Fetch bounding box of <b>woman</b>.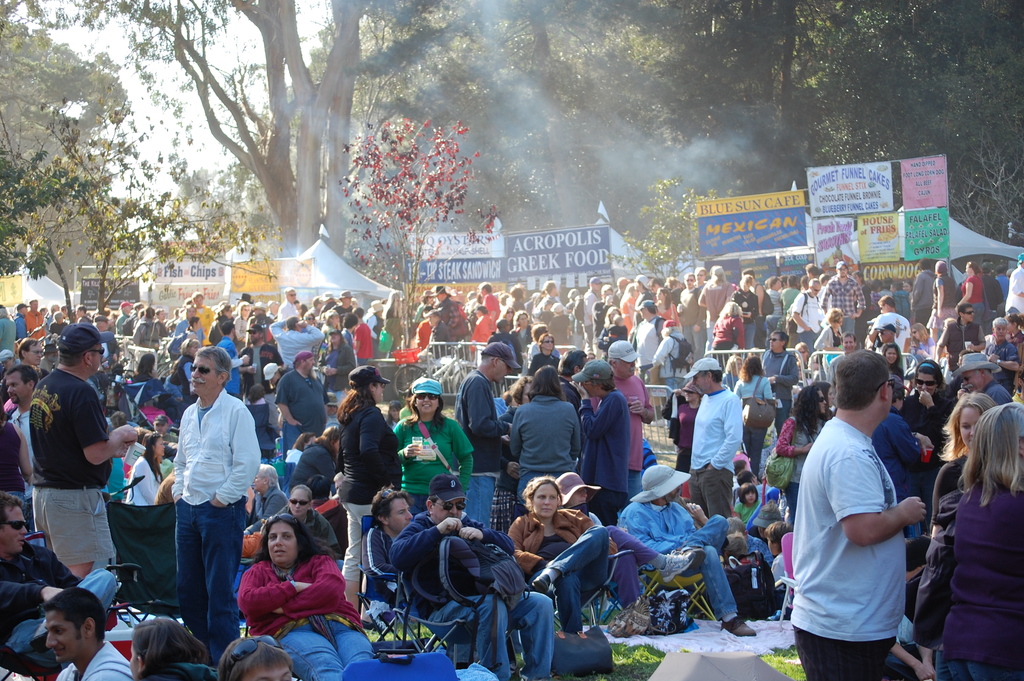
Bbox: (490,375,534,532).
